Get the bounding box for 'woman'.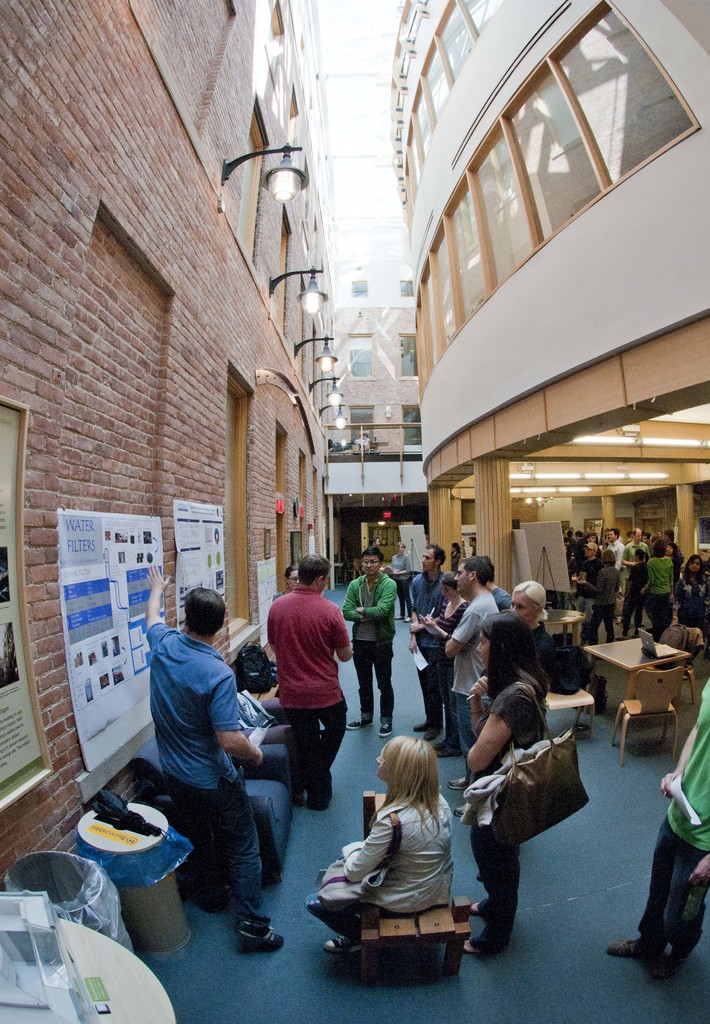
<region>506, 583, 552, 860</region>.
